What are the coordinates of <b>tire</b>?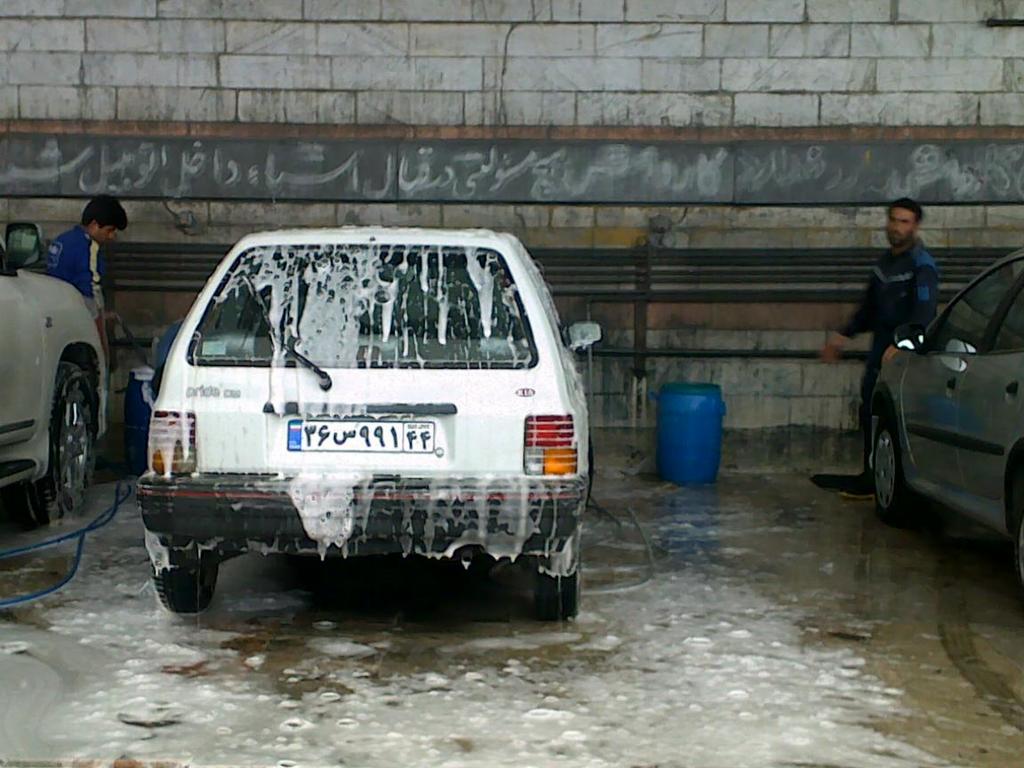
20,335,88,529.
